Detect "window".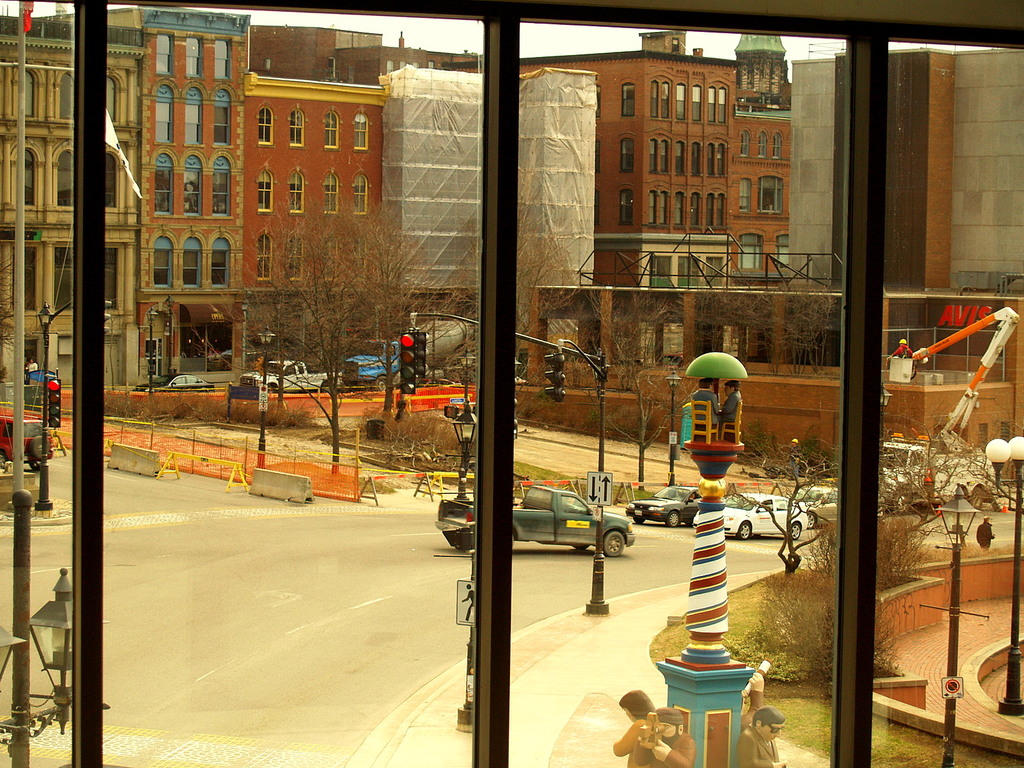
Detected at (52, 242, 71, 312).
